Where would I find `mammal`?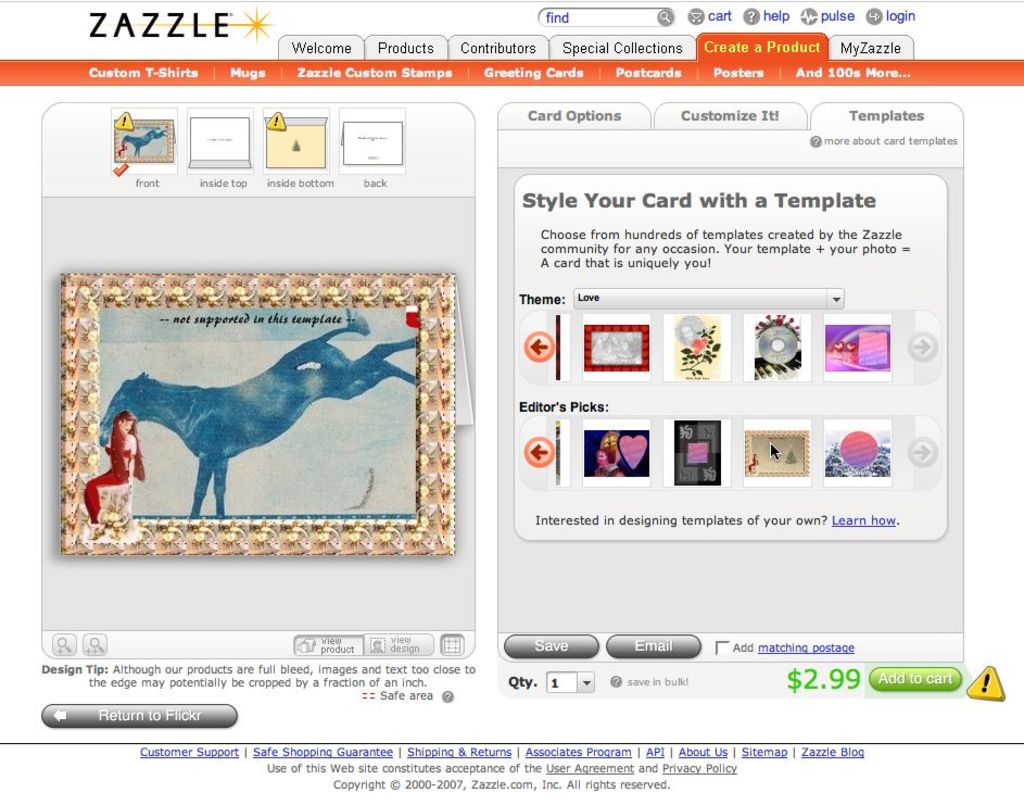
At 67:282:370:530.
